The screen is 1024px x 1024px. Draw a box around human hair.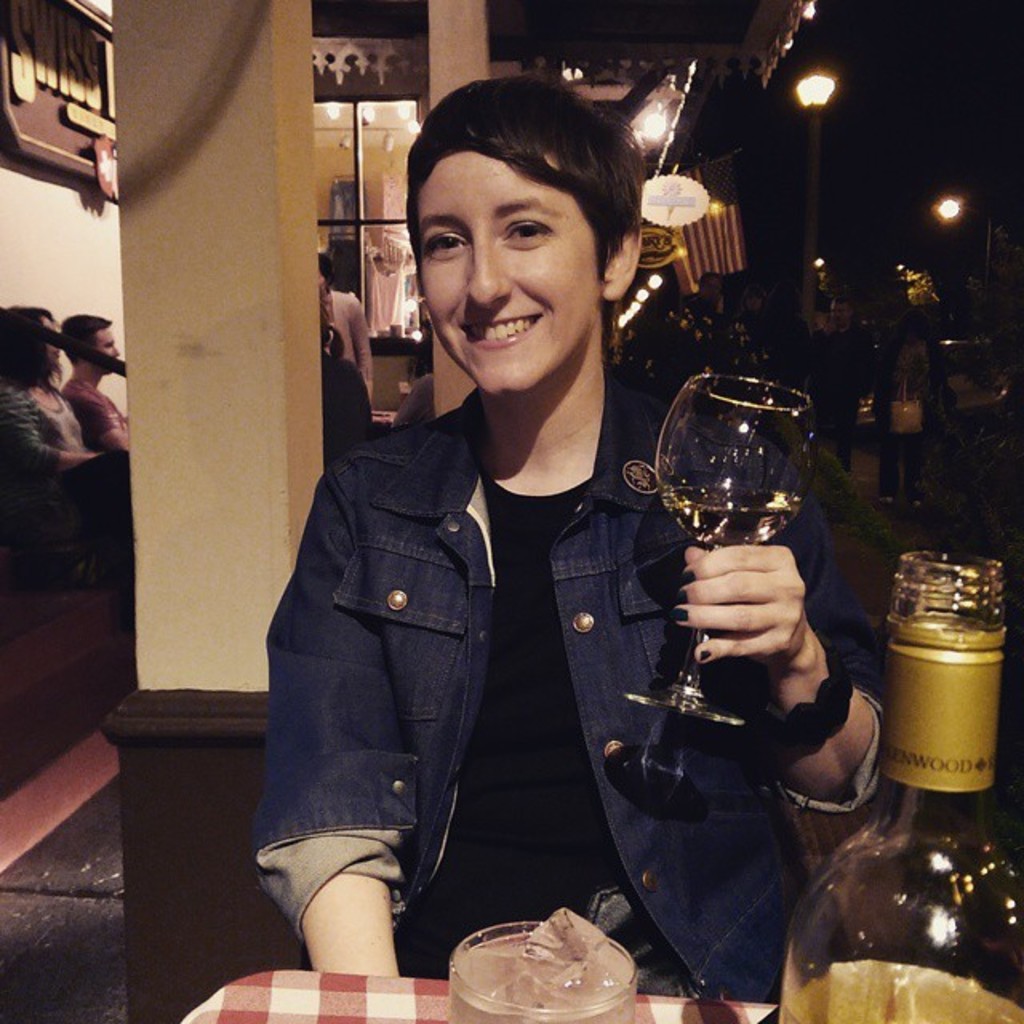
region(0, 302, 58, 403).
